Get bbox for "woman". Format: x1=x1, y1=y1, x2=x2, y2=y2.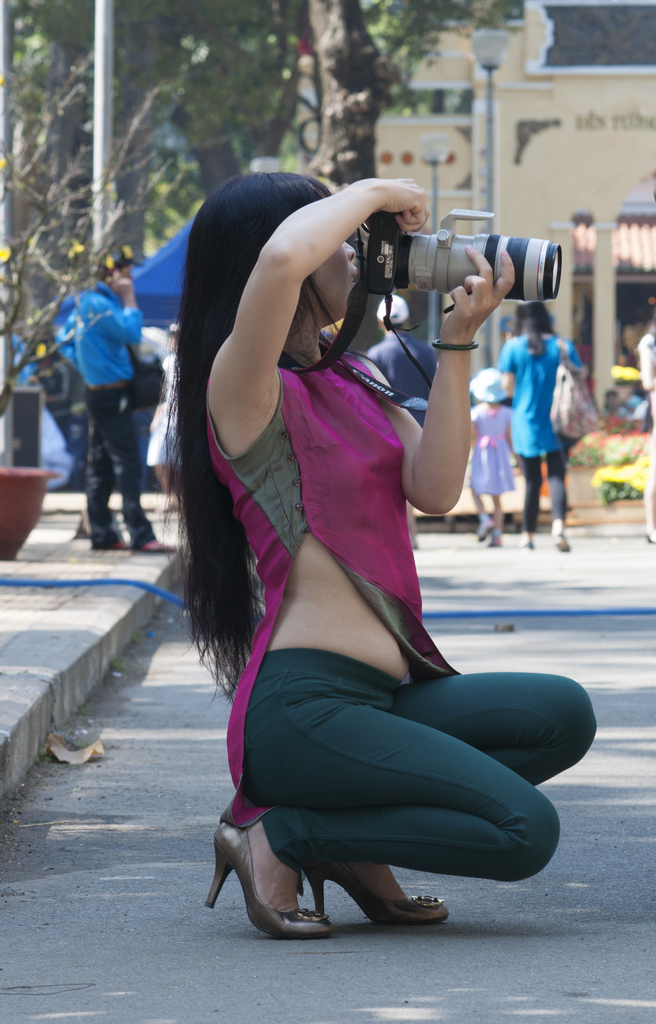
x1=493, y1=300, x2=591, y2=552.
